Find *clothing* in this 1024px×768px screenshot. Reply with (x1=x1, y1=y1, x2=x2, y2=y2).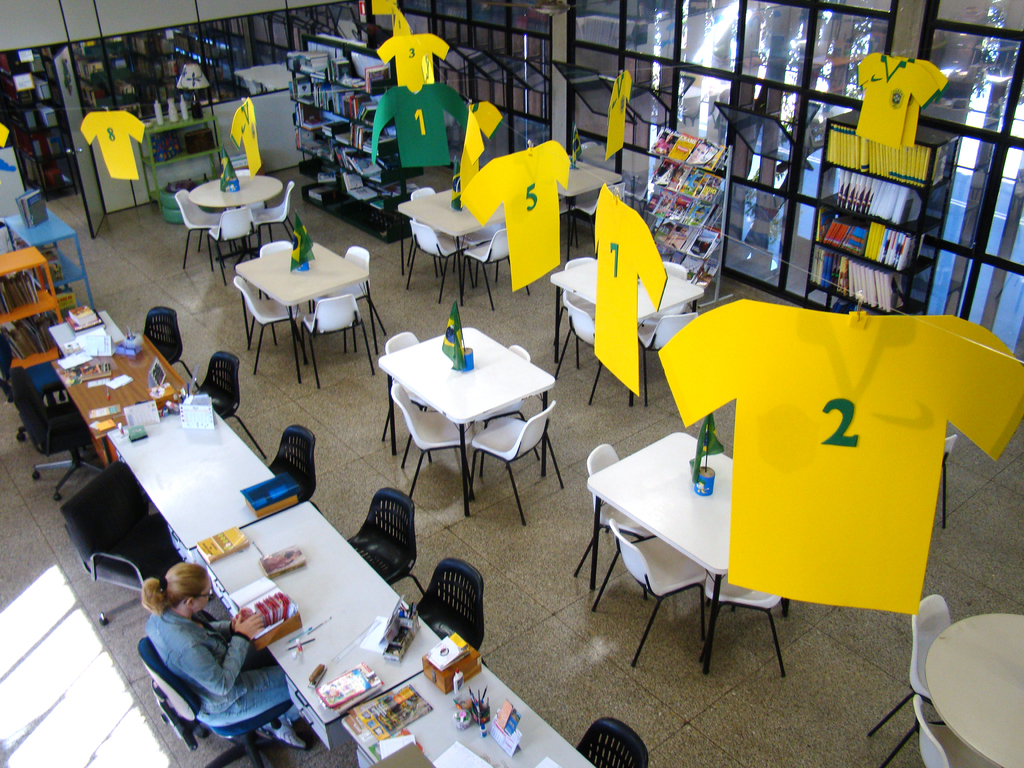
(x1=366, y1=81, x2=472, y2=172).
